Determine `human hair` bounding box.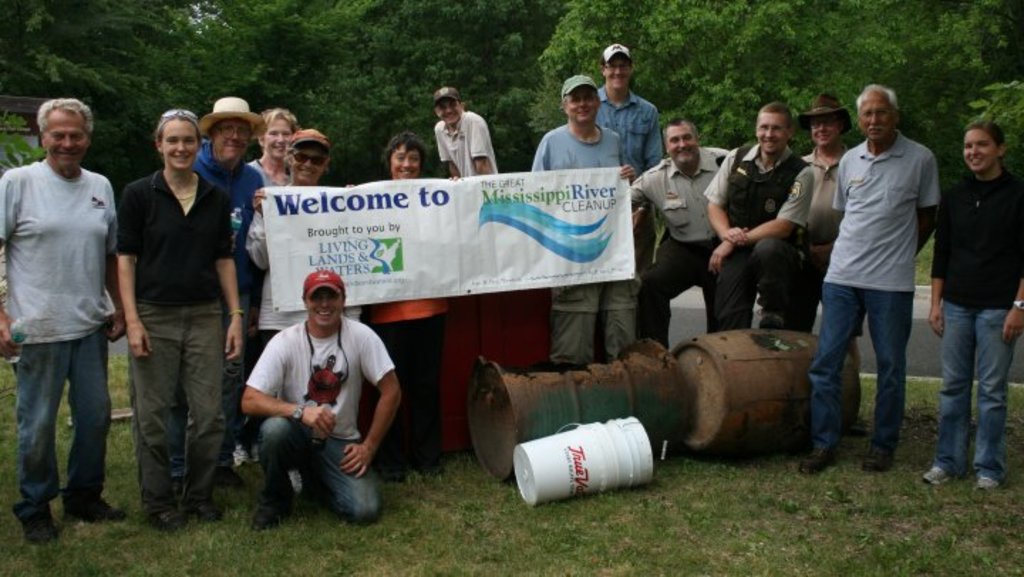
Determined: (383,129,427,169).
